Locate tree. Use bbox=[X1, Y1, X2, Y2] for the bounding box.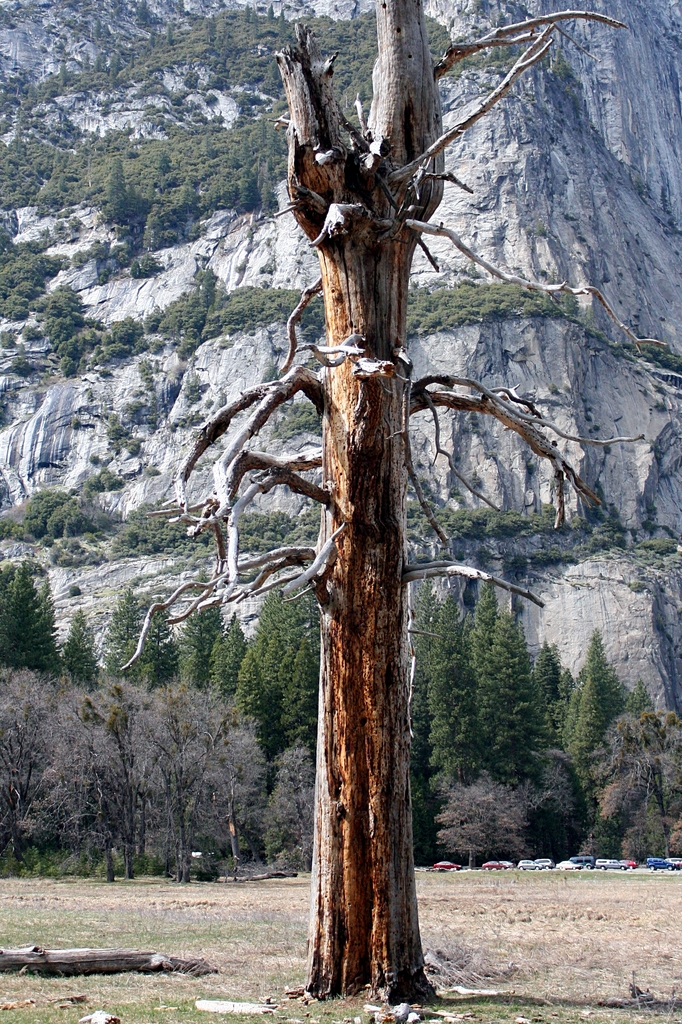
bbox=[123, 0, 623, 928].
